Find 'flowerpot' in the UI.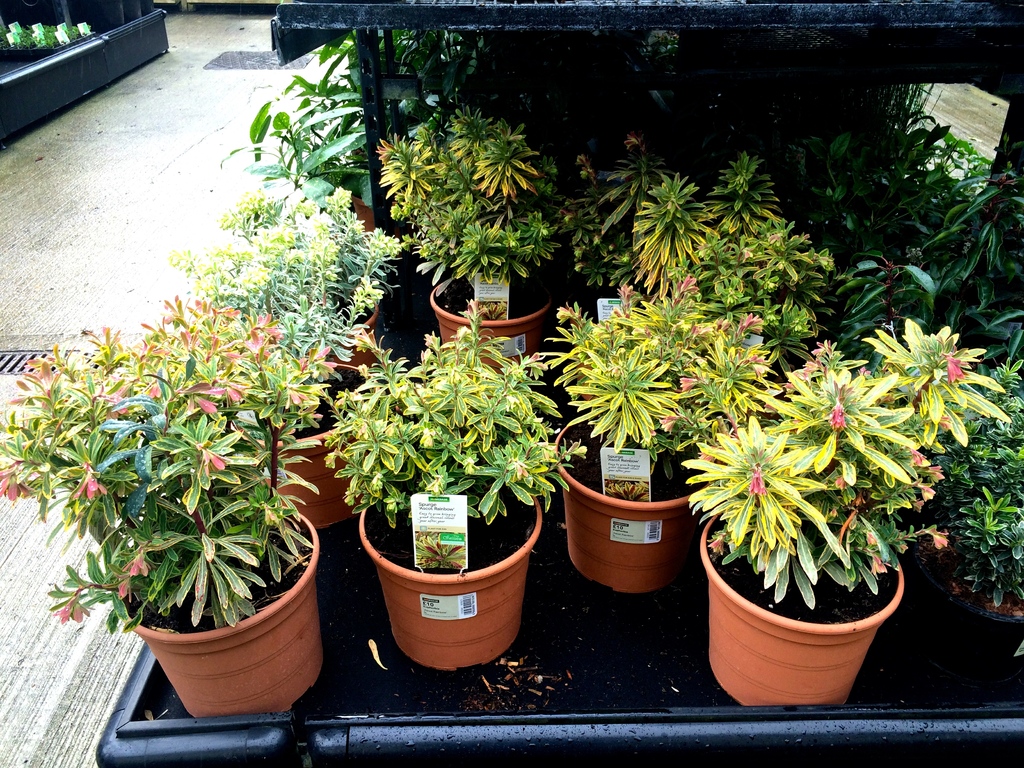
UI element at region(230, 360, 378, 535).
